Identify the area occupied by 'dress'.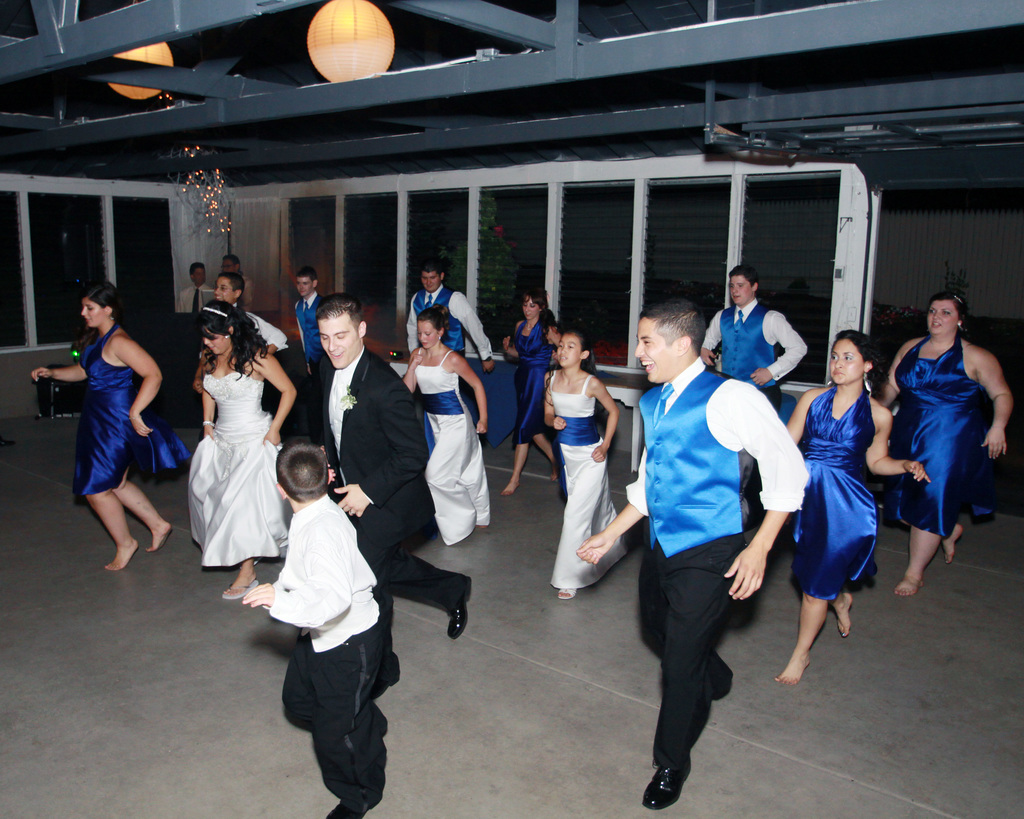
Area: select_region(191, 369, 288, 566).
